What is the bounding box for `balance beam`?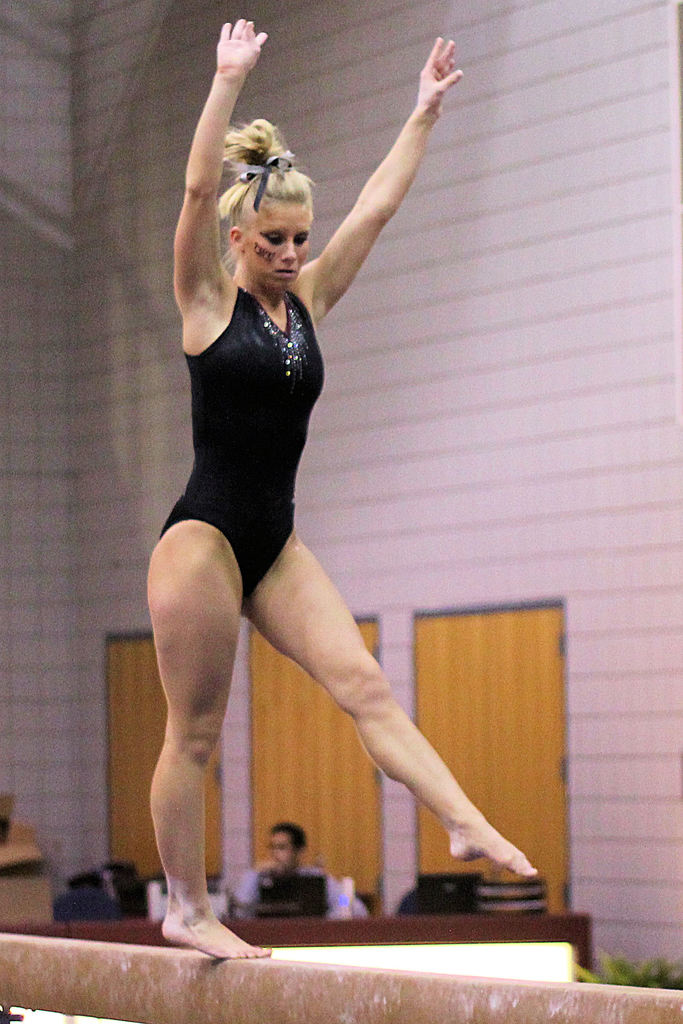
<region>0, 932, 682, 1023</region>.
